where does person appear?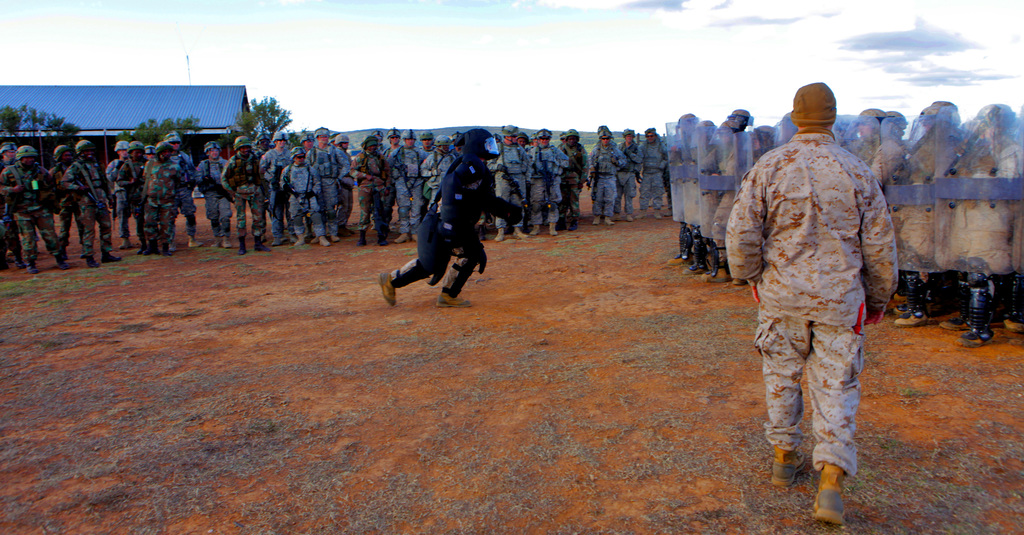
Appears at 161 133 215 241.
